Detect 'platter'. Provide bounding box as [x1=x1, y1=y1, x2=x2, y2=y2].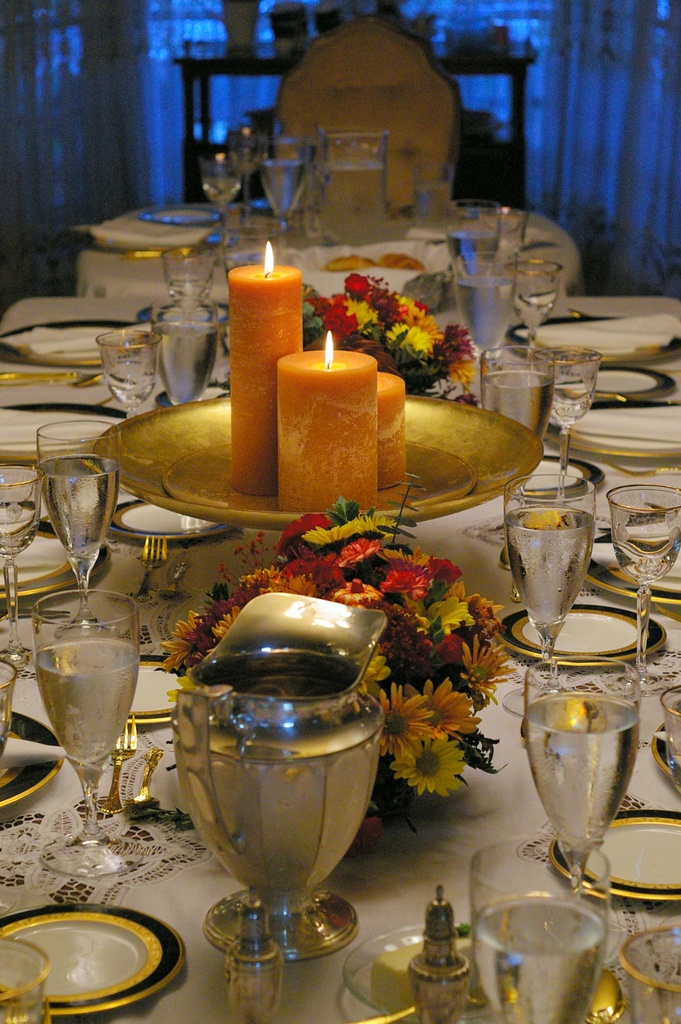
[x1=562, y1=364, x2=664, y2=408].
